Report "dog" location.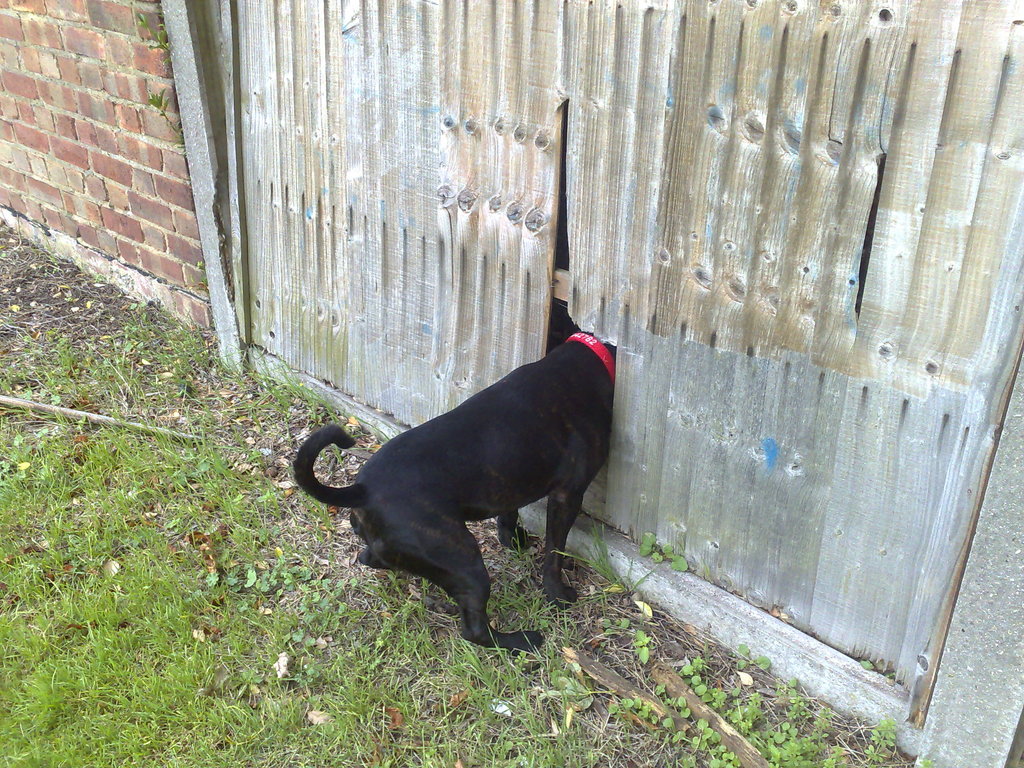
Report: 288/331/616/653.
